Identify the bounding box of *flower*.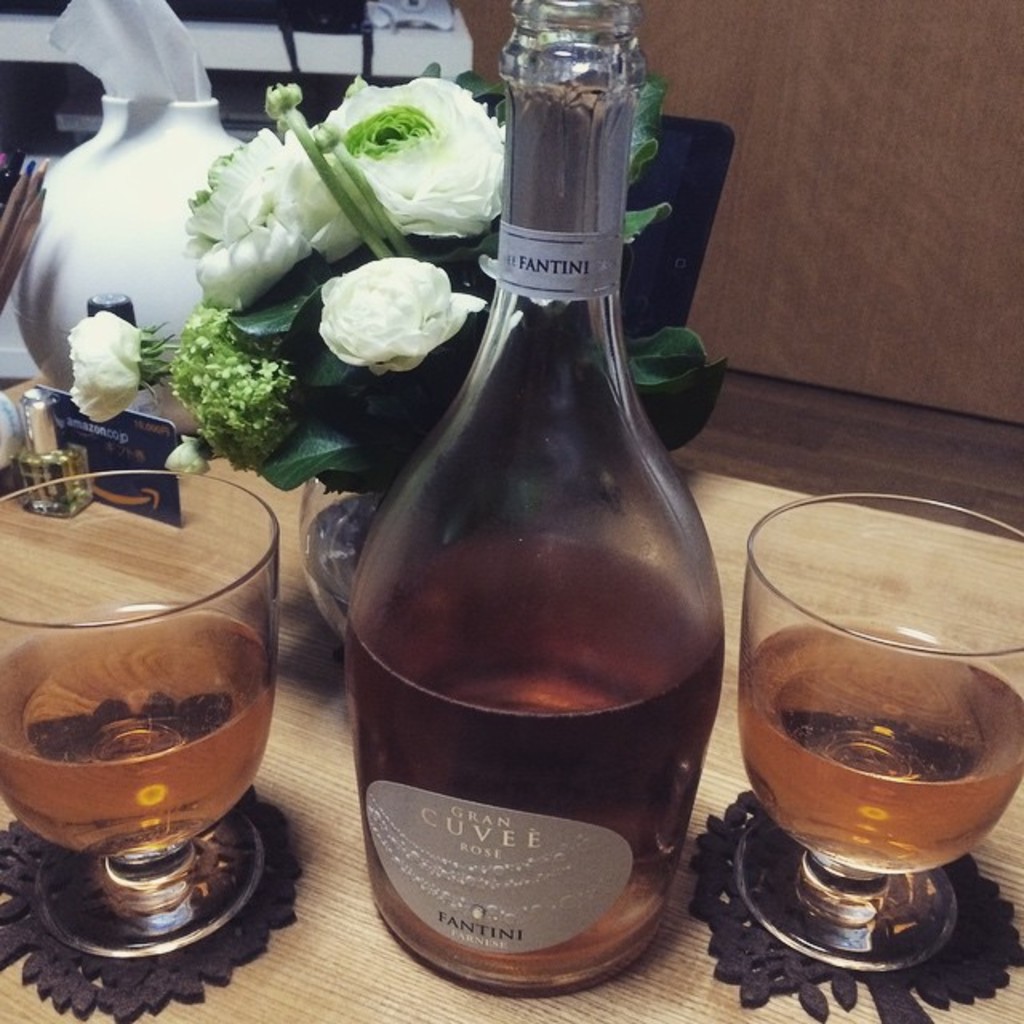
bbox=(283, 61, 514, 259).
